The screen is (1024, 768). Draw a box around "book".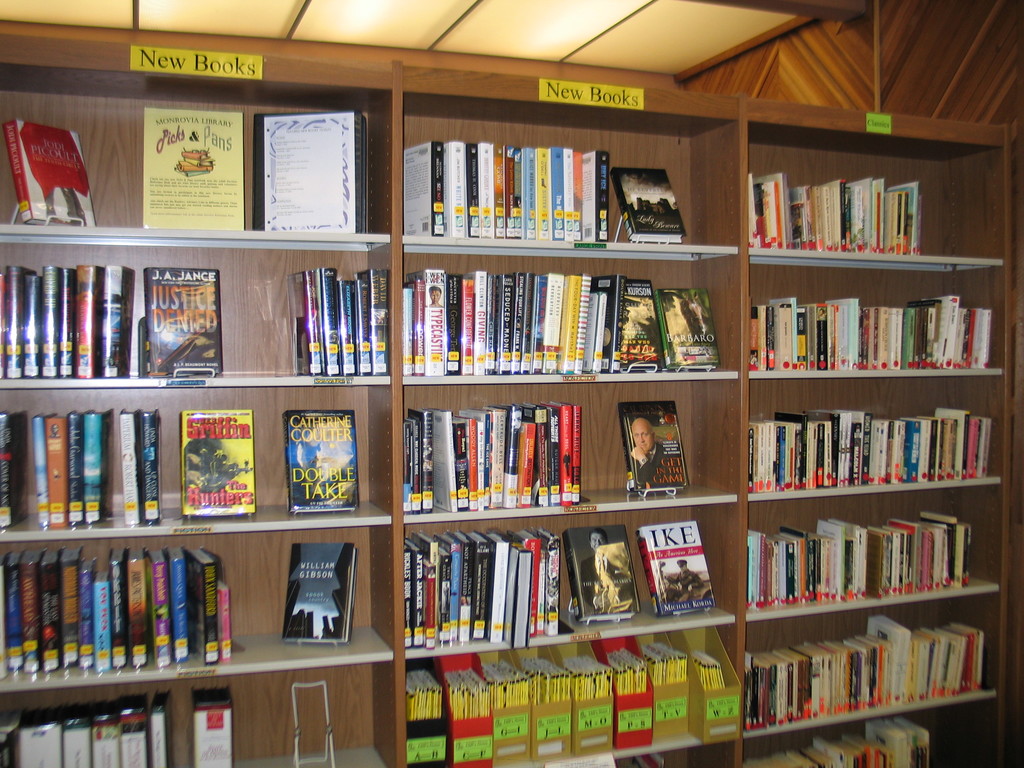
region(257, 108, 371, 232).
